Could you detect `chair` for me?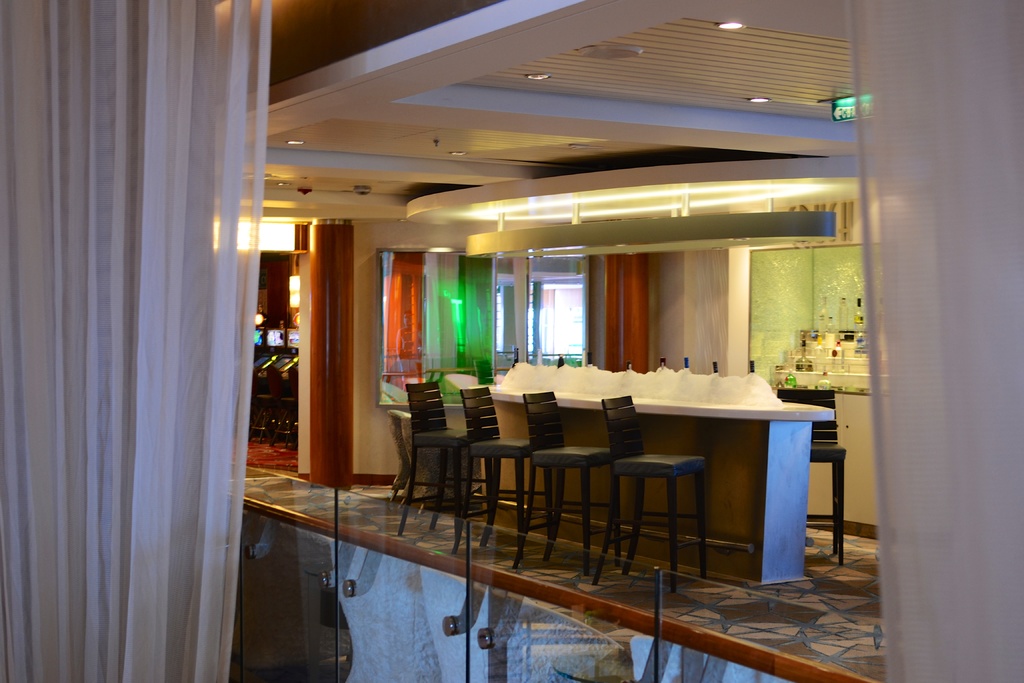
Detection result: locate(598, 393, 710, 584).
